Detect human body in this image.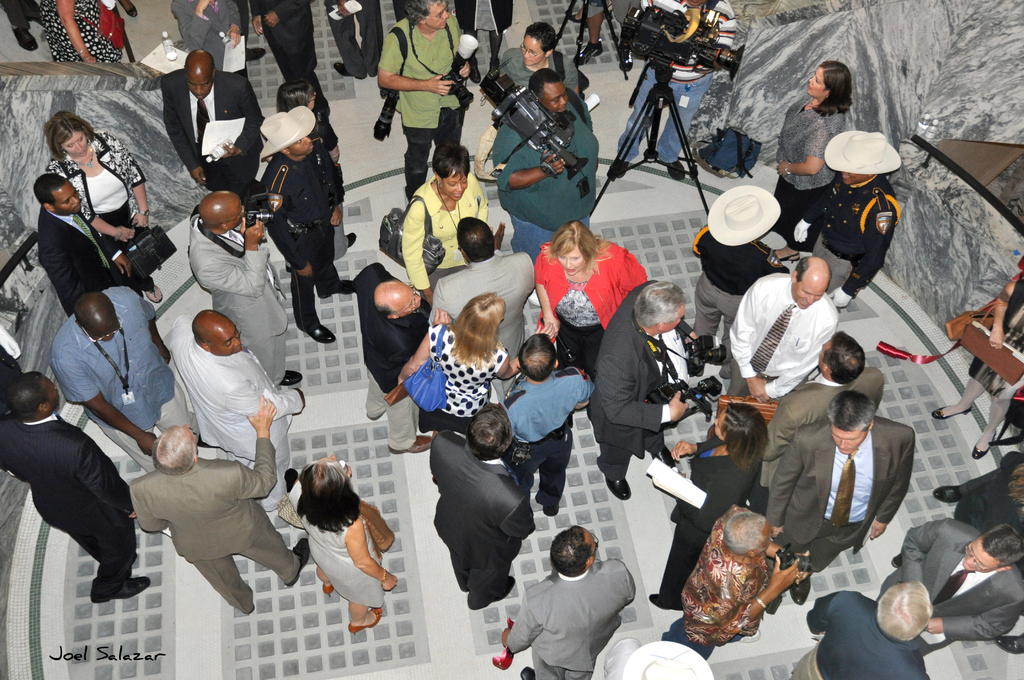
Detection: (x1=929, y1=453, x2=1023, y2=524).
